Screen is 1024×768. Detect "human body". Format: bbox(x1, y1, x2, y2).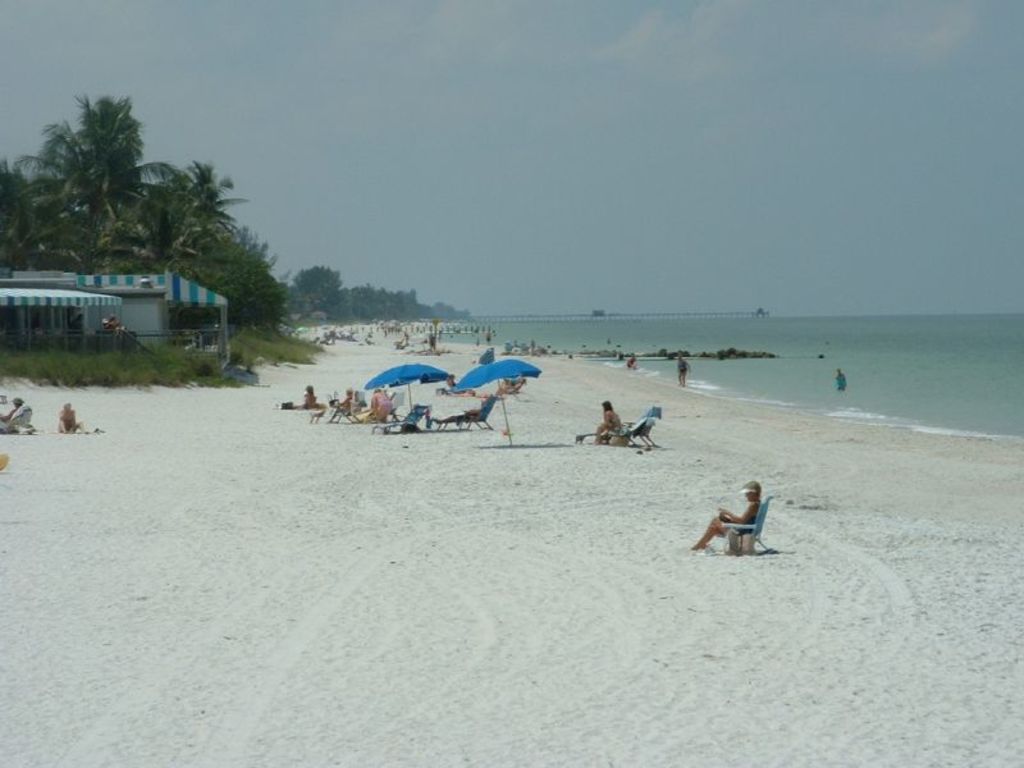
bbox(360, 387, 392, 422).
